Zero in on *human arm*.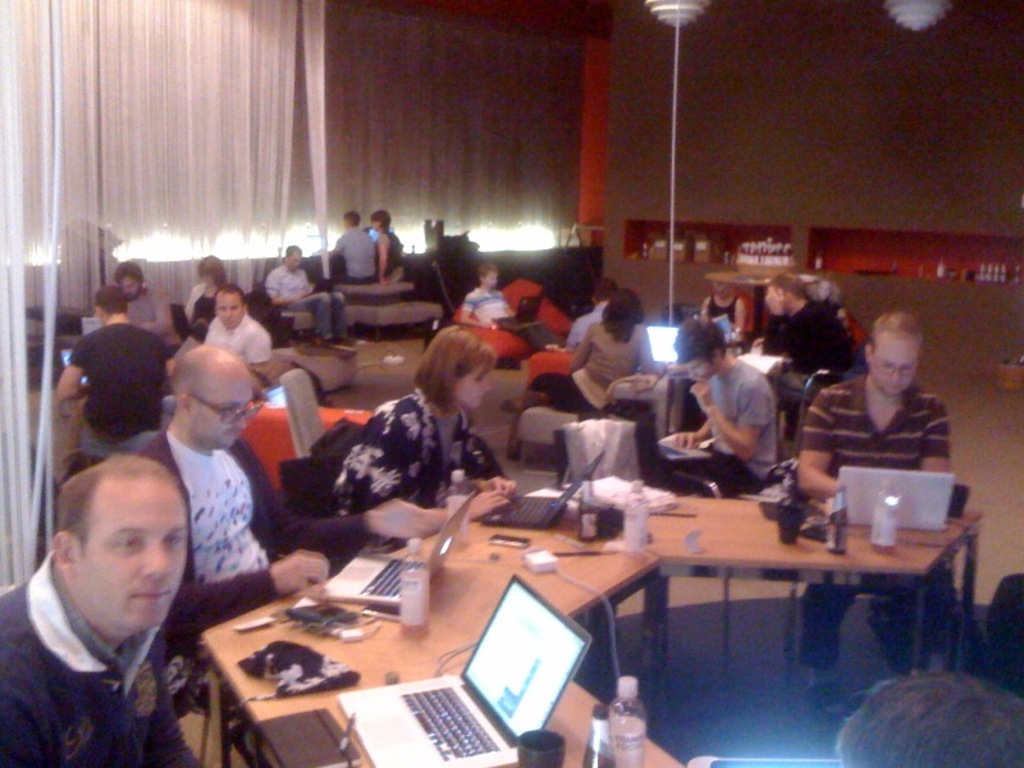
Zeroed in: crop(676, 413, 713, 449).
